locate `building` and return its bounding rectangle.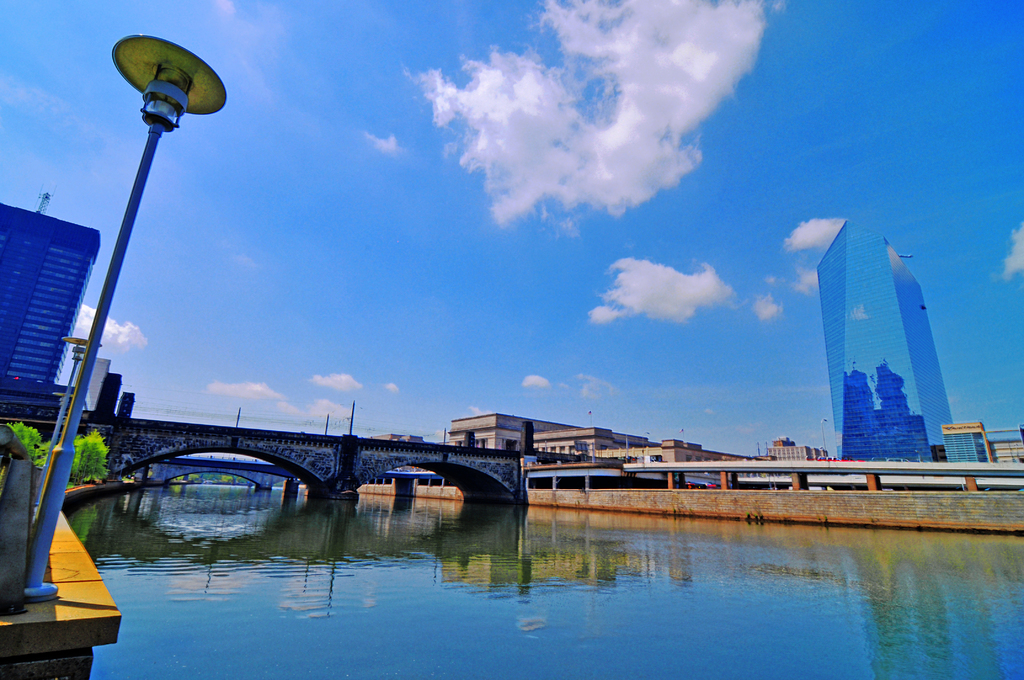
region(812, 216, 957, 465).
